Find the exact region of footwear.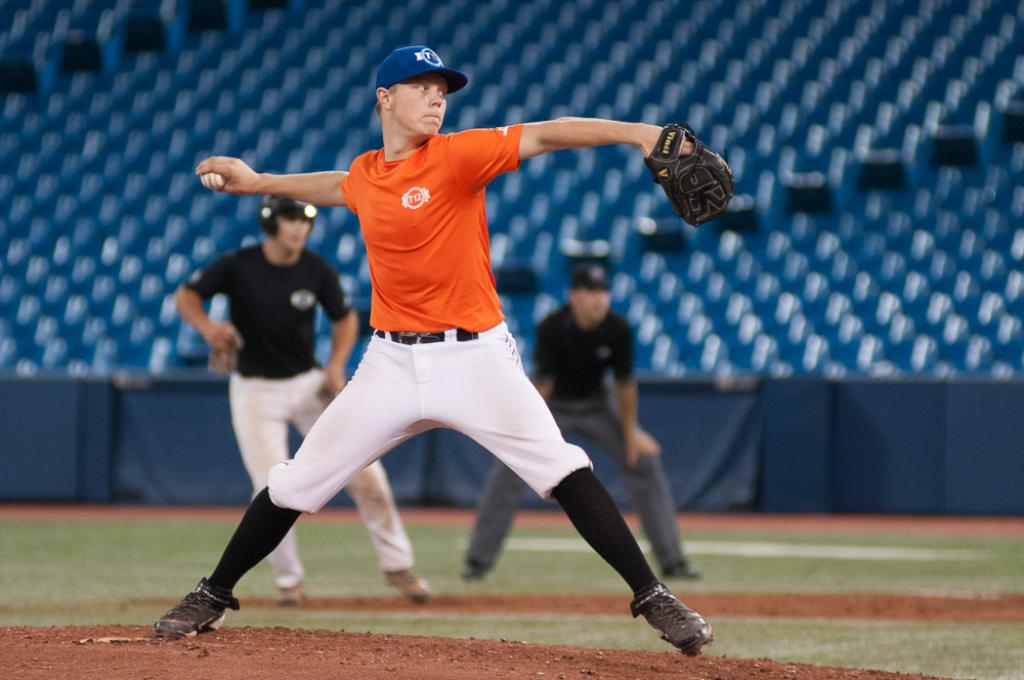
Exact region: {"x1": 633, "y1": 583, "x2": 709, "y2": 661}.
